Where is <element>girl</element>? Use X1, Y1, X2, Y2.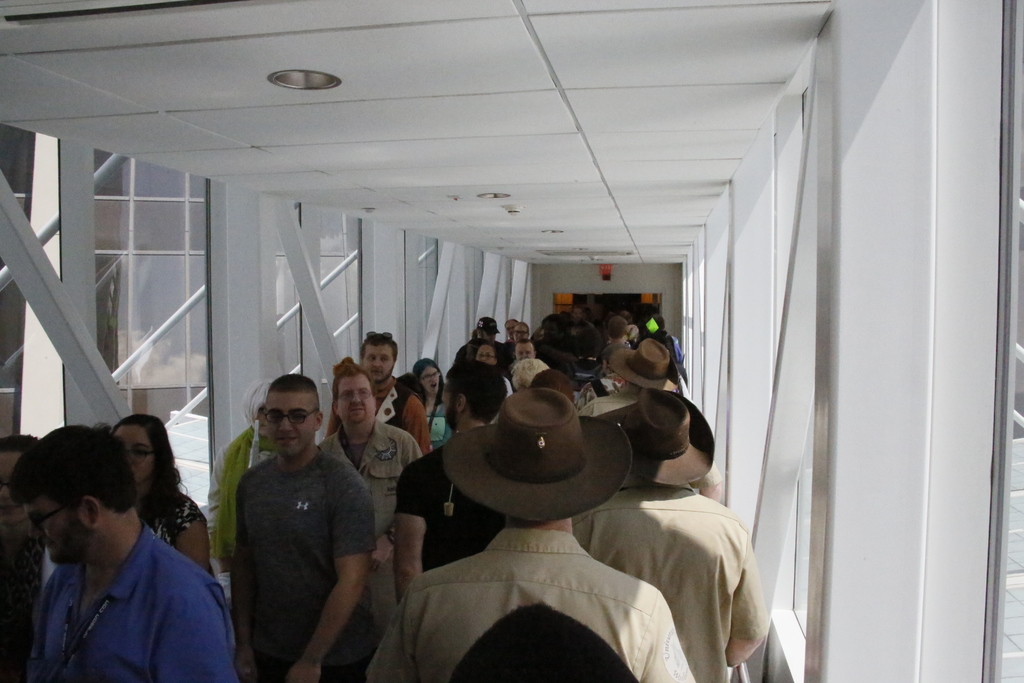
477, 342, 513, 402.
